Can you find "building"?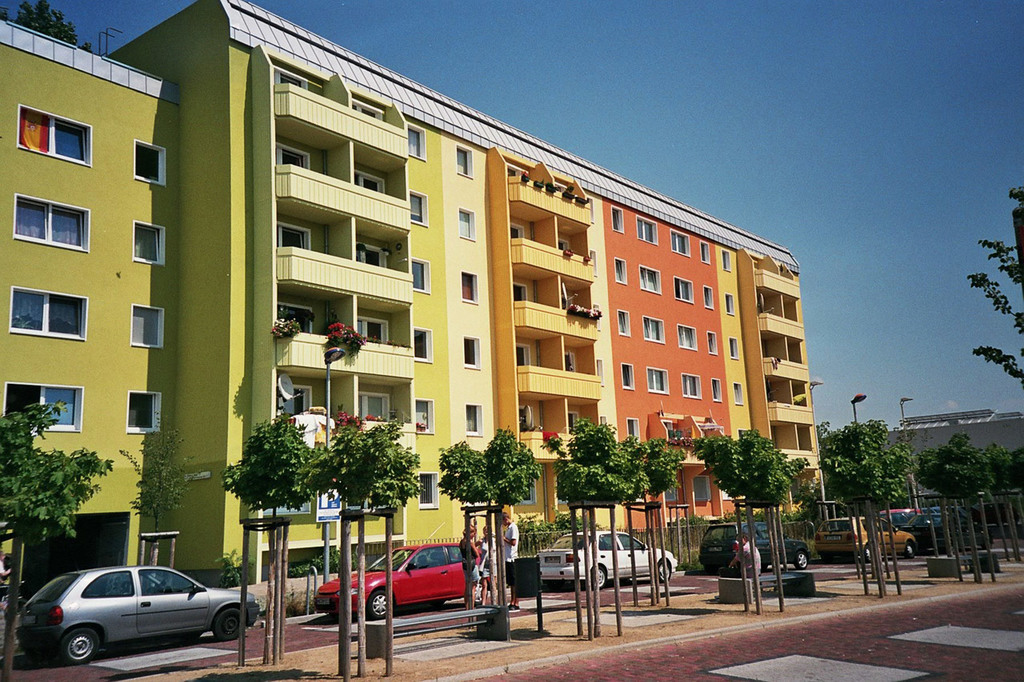
Yes, bounding box: 891,409,1023,532.
